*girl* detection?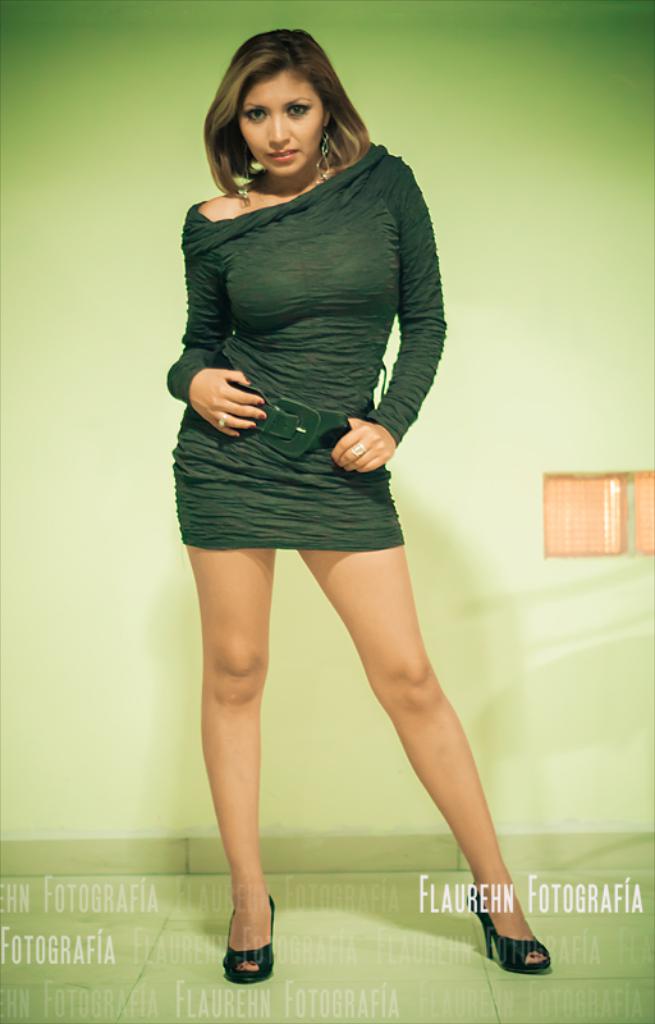
[165,28,550,987]
